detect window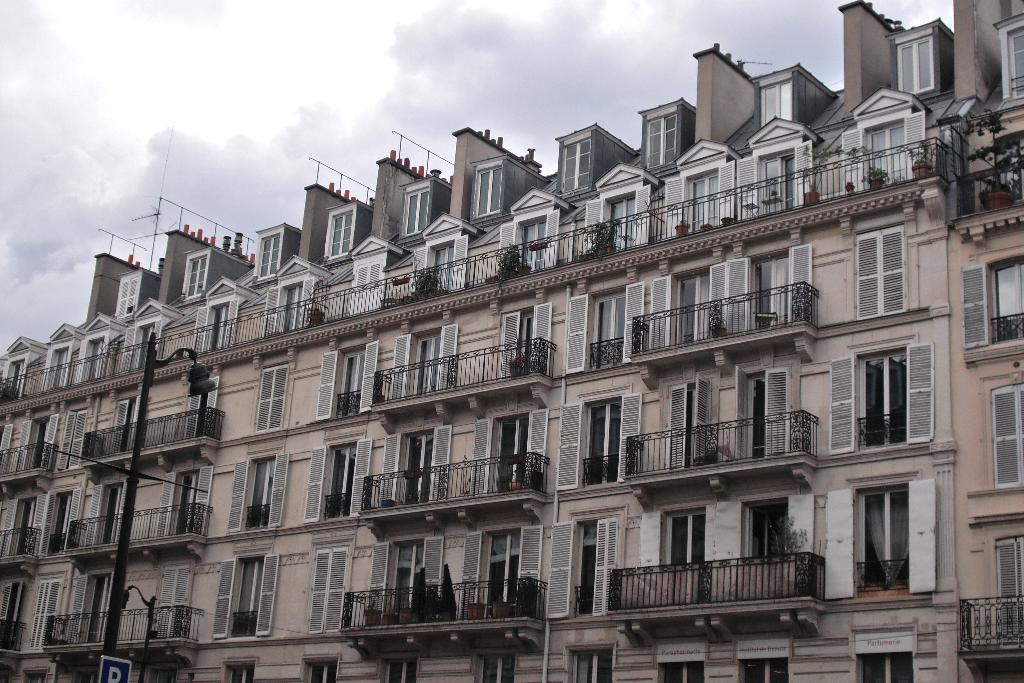
{"left": 734, "top": 250, "right": 824, "bottom": 334}
